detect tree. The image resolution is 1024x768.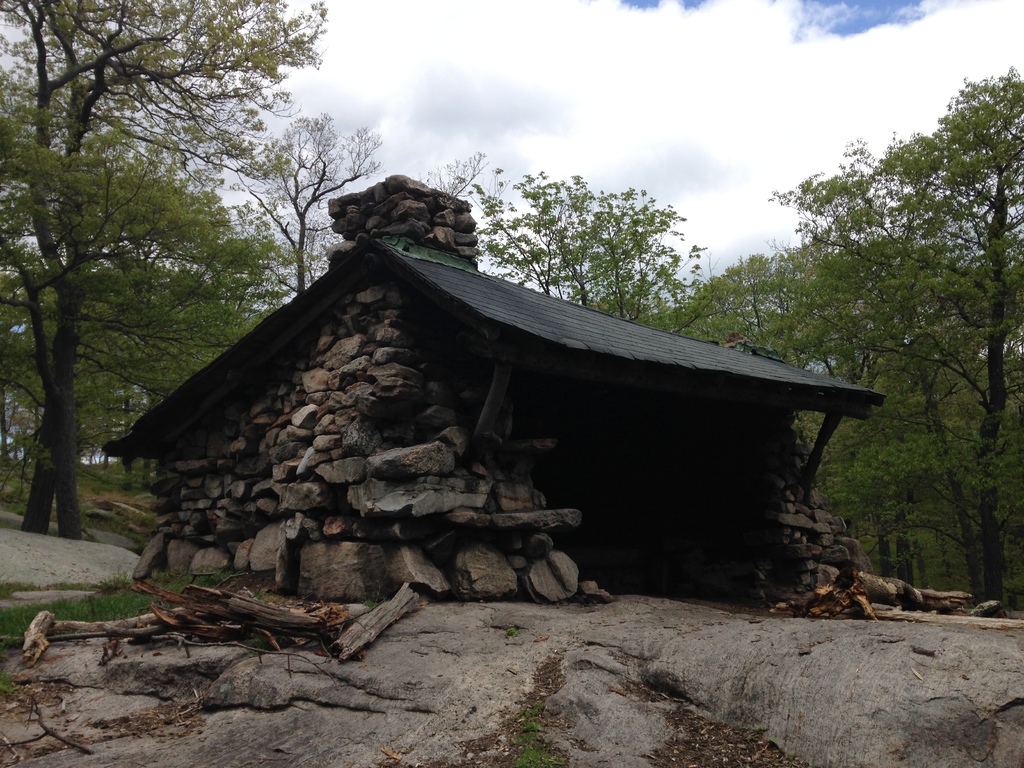
(767,140,954,405).
